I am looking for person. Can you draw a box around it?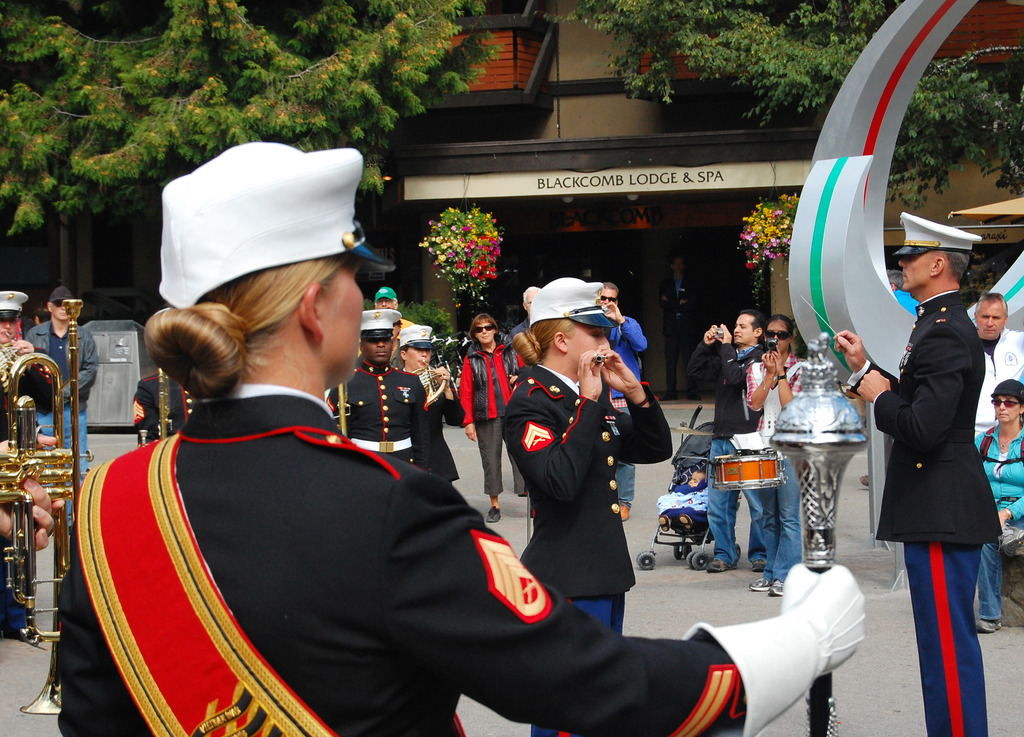
Sure, the bounding box is Rect(53, 137, 869, 736).
